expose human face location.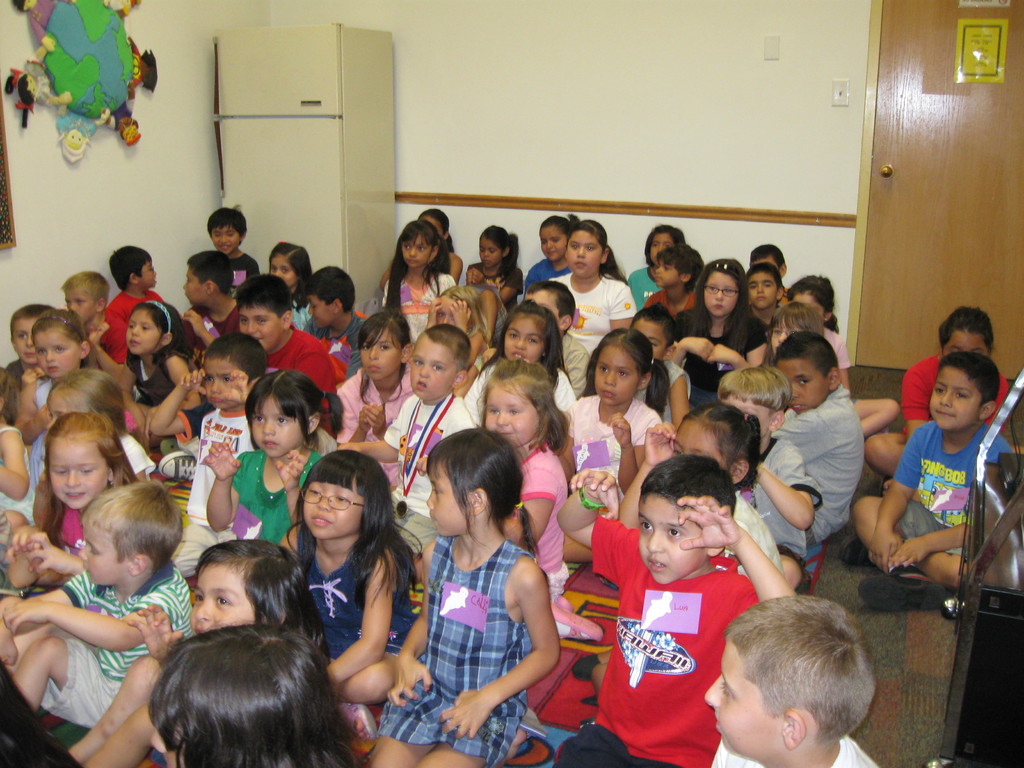
Exposed at left=234, top=300, right=283, bottom=349.
